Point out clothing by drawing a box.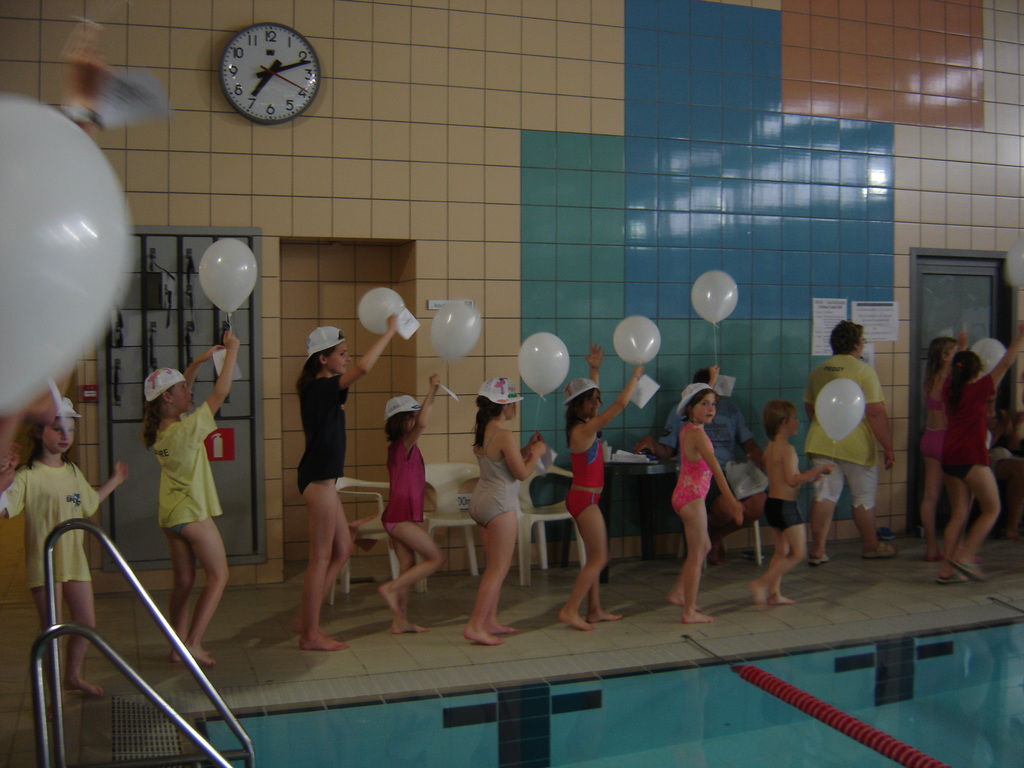
BBox(155, 408, 223, 539).
